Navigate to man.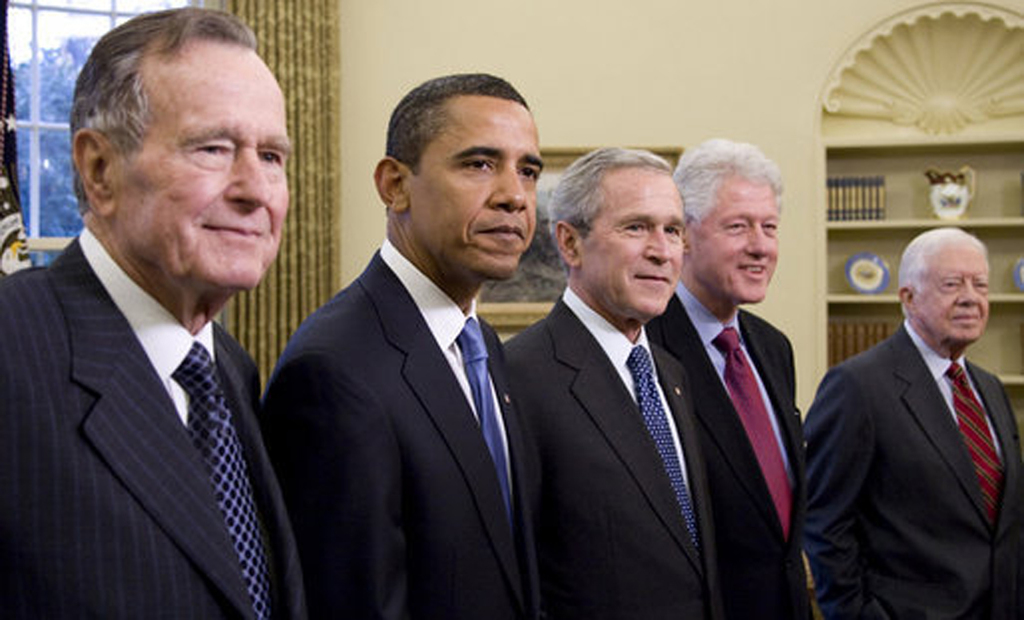
Navigation target: (x1=259, y1=65, x2=547, y2=619).
